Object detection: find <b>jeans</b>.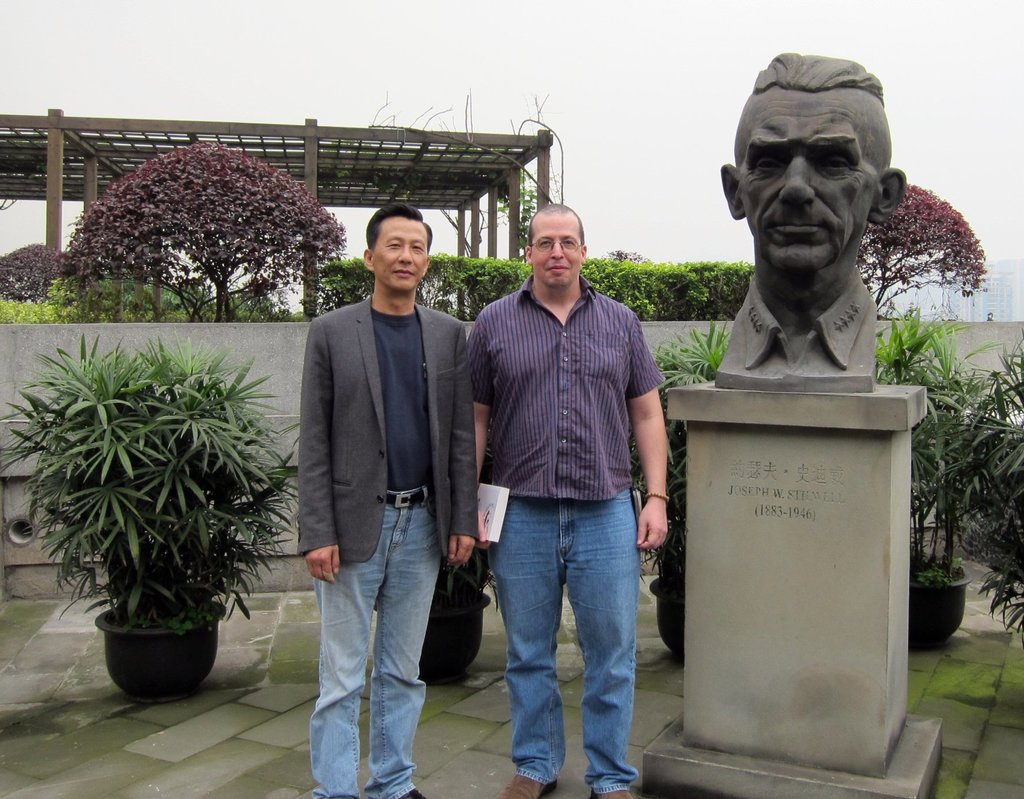
{"x1": 315, "y1": 484, "x2": 442, "y2": 798}.
